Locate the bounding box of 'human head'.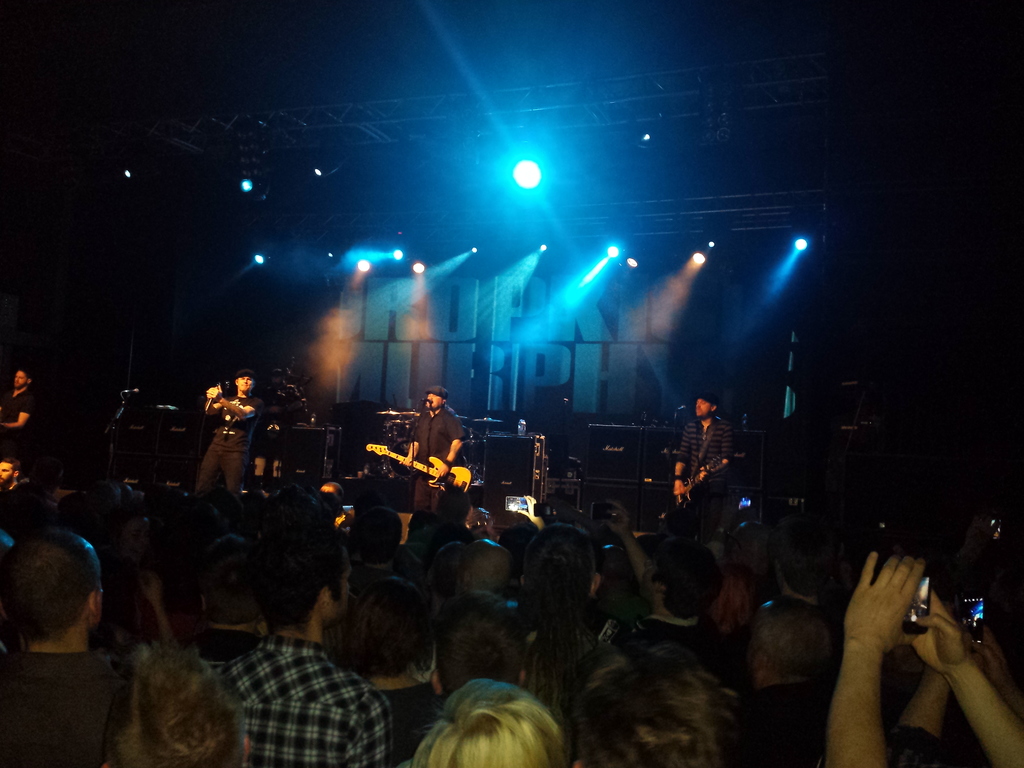
Bounding box: x1=746, y1=596, x2=830, y2=683.
